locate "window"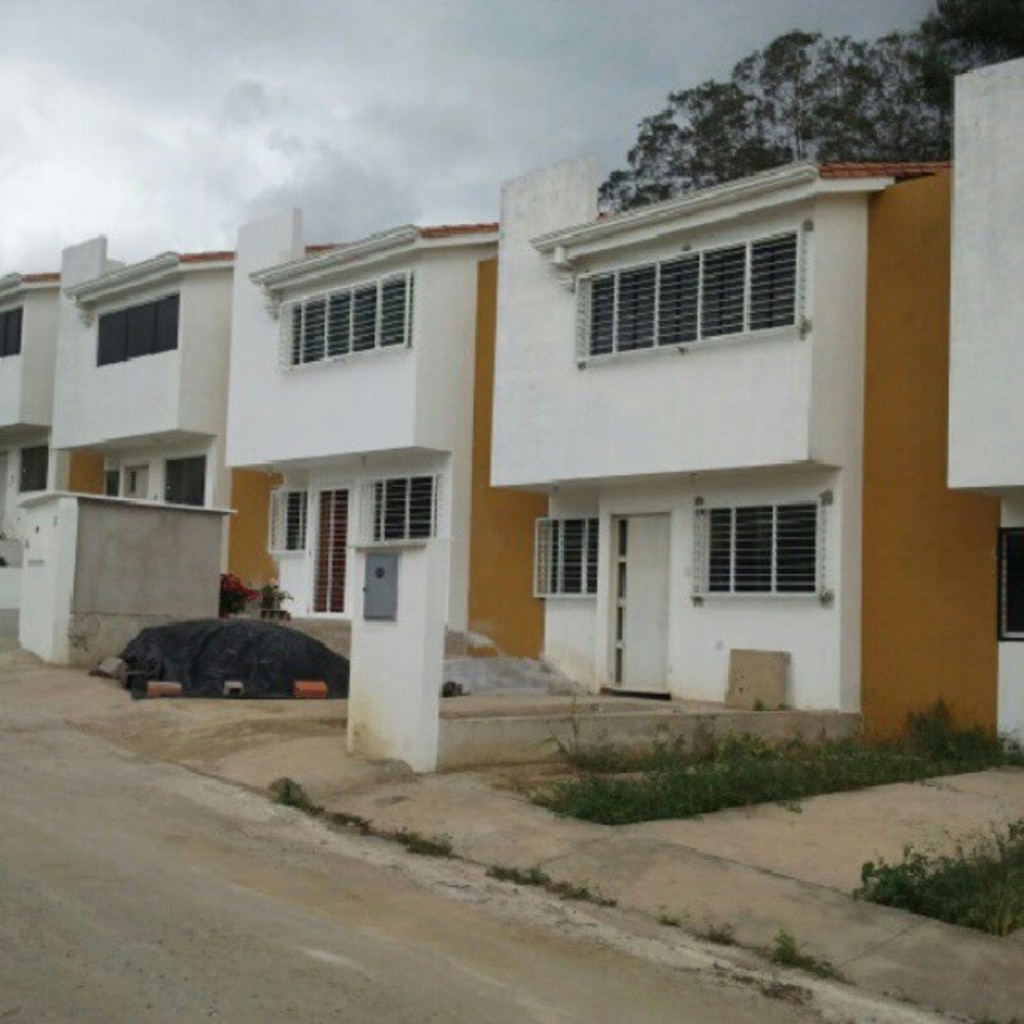
crop(17, 445, 54, 495)
